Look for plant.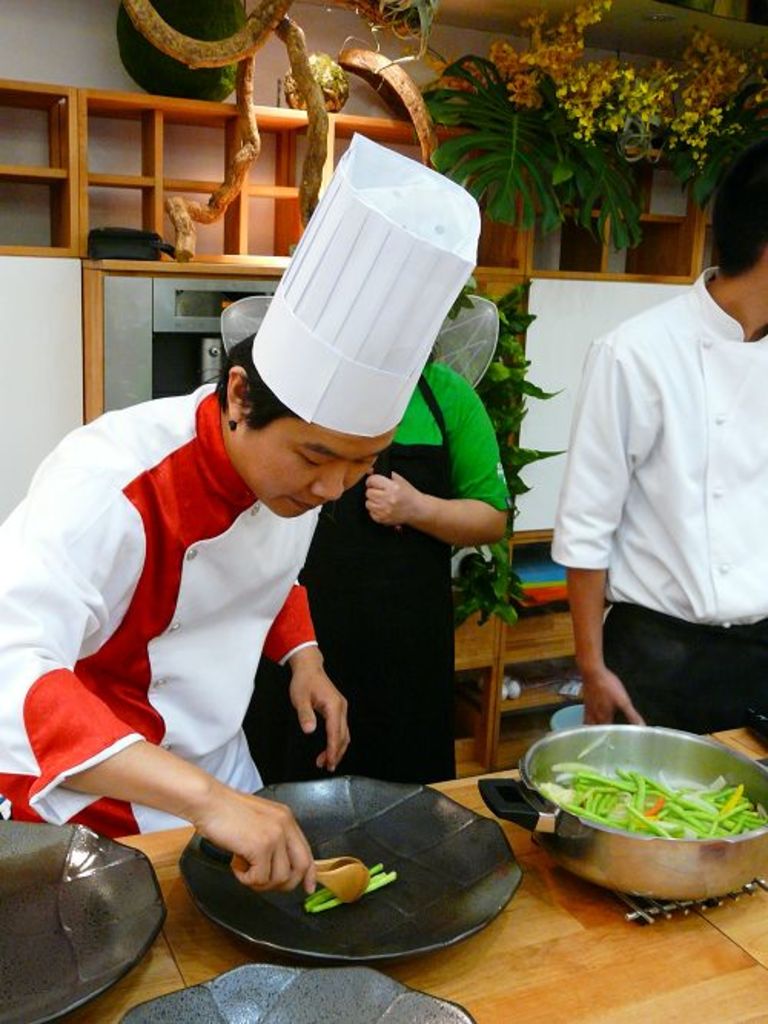
Found: select_region(433, 38, 703, 261).
